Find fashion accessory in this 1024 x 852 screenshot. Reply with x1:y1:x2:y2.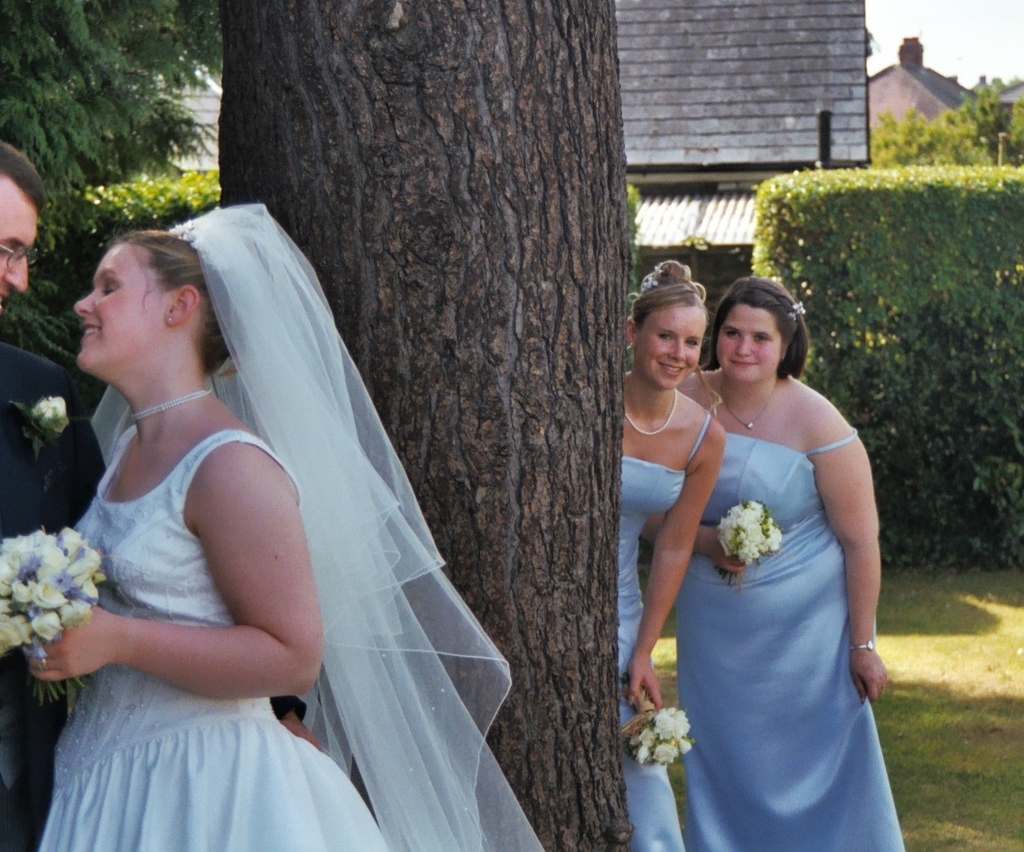
845:636:876:653.
